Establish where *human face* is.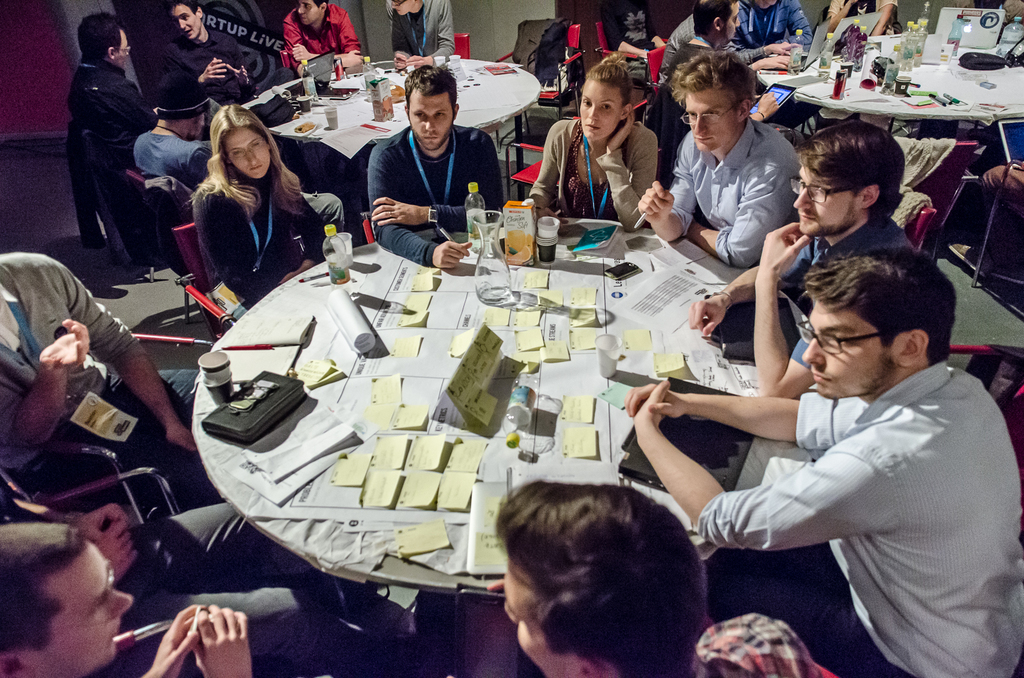
Established at {"x1": 168, "y1": 1, "x2": 204, "y2": 49}.
